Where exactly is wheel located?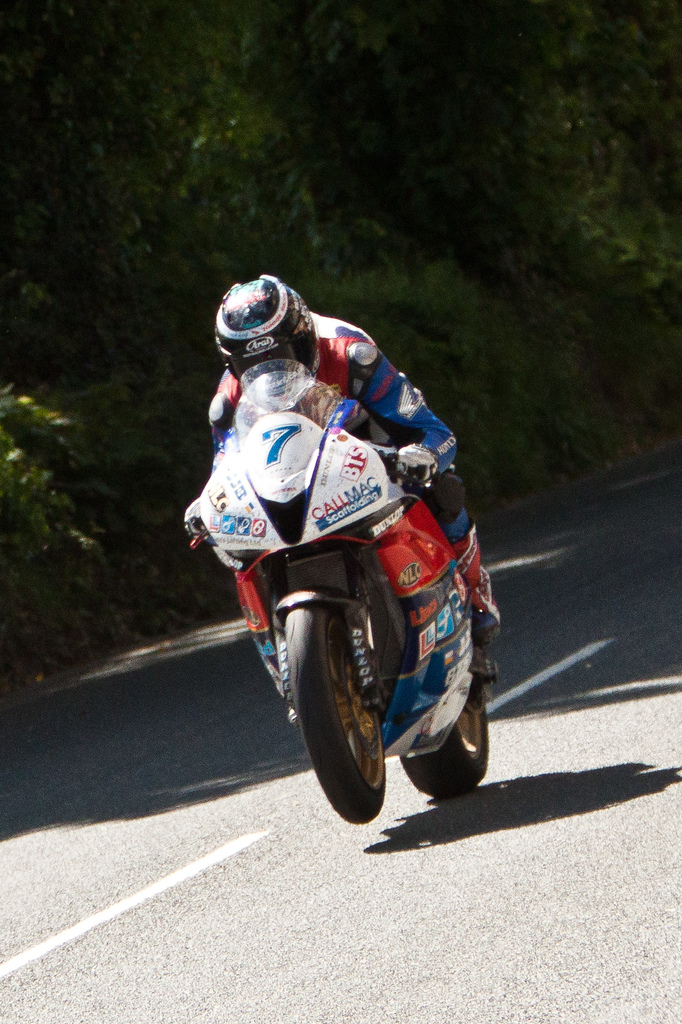
Its bounding box is <bbox>402, 671, 489, 798</bbox>.
